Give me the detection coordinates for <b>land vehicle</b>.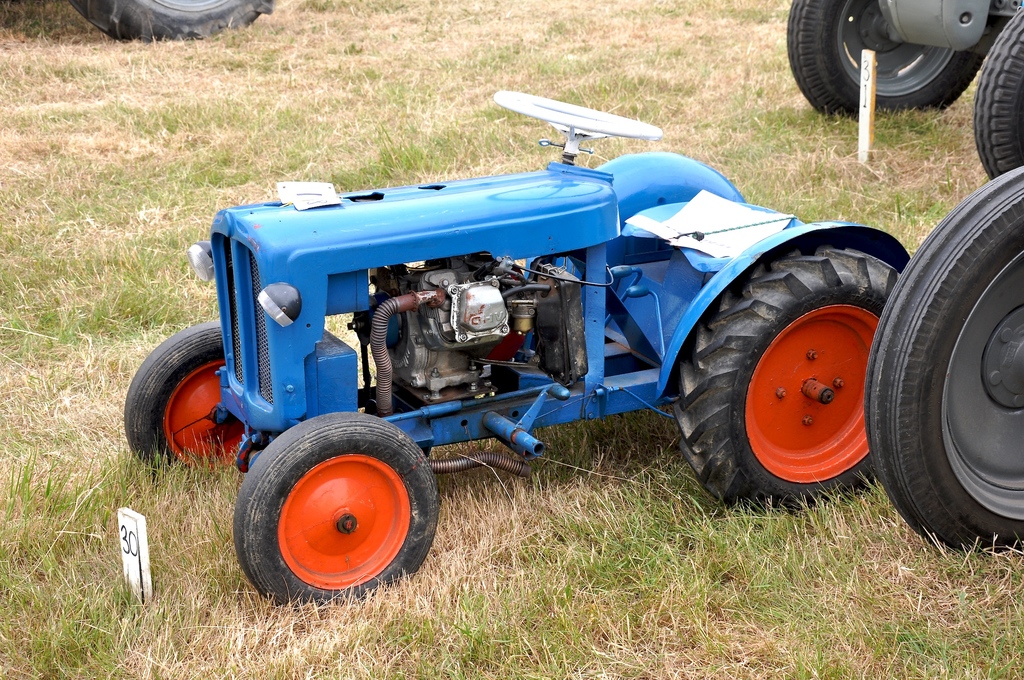
crop(148, 119, 966, 612).
